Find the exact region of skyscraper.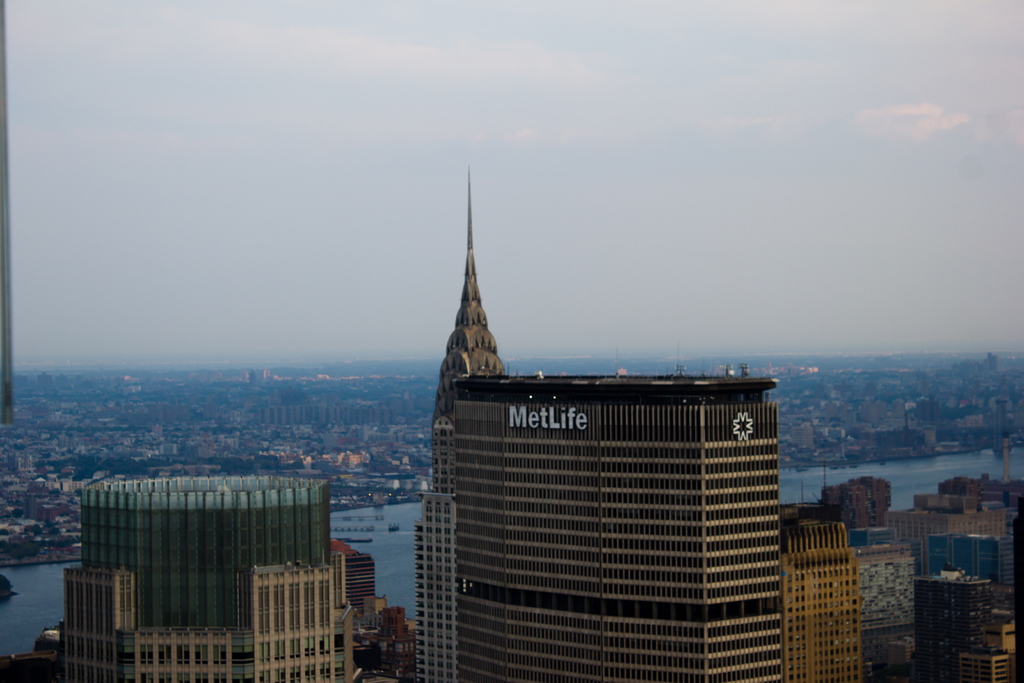
Exact region: 444/365/783/682.
